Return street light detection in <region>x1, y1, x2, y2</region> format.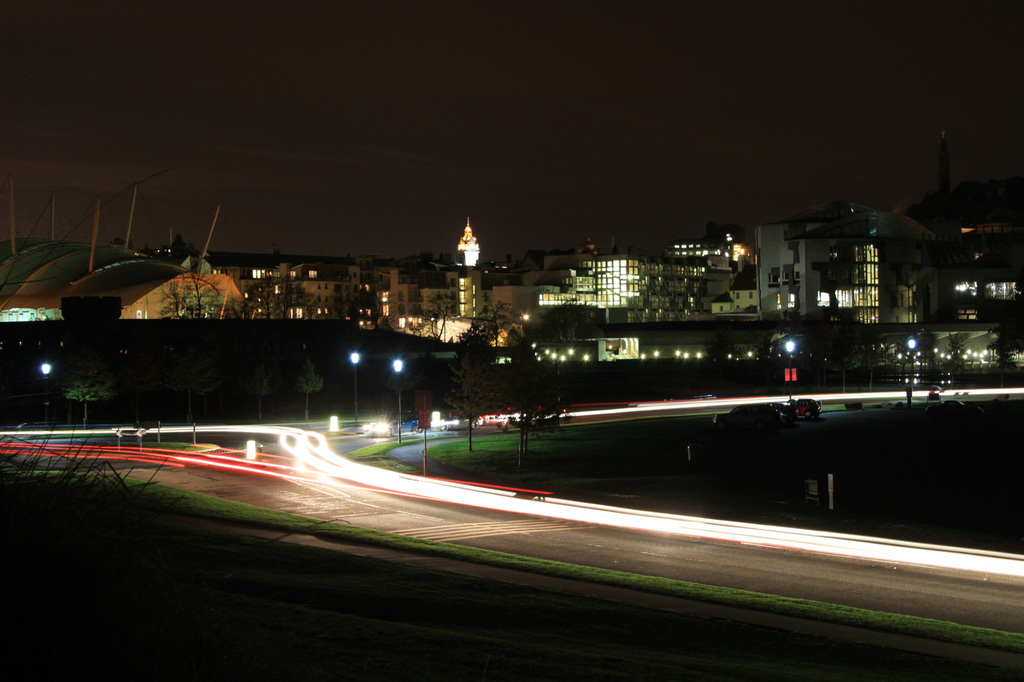
<region>345, 345, 365, 428</region>.
